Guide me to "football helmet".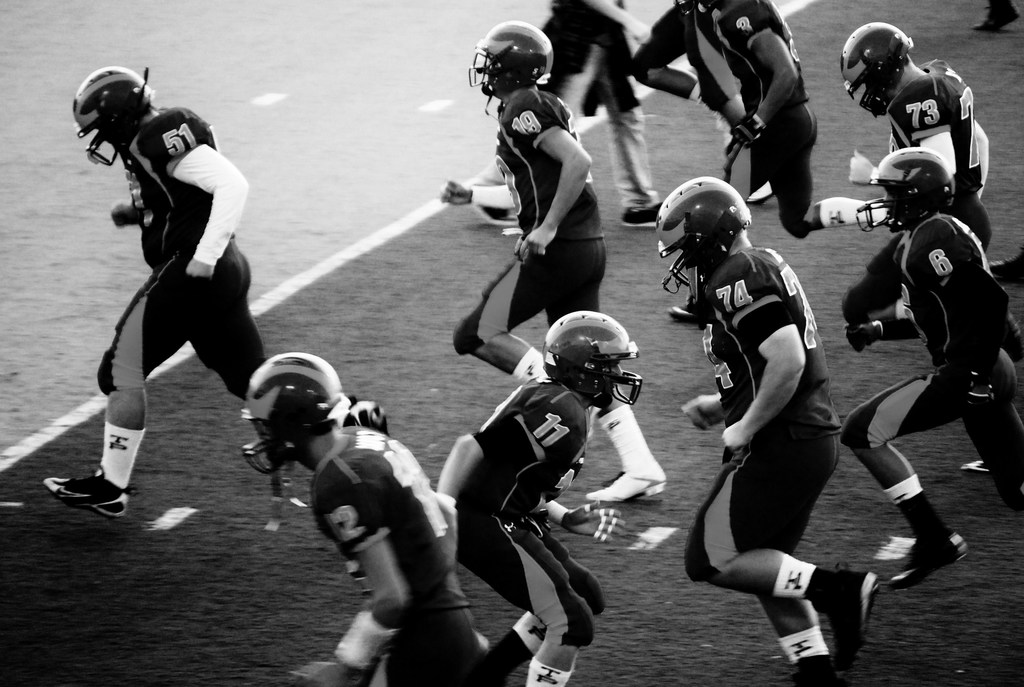
Guidance: 460, 21, 552, 99.
